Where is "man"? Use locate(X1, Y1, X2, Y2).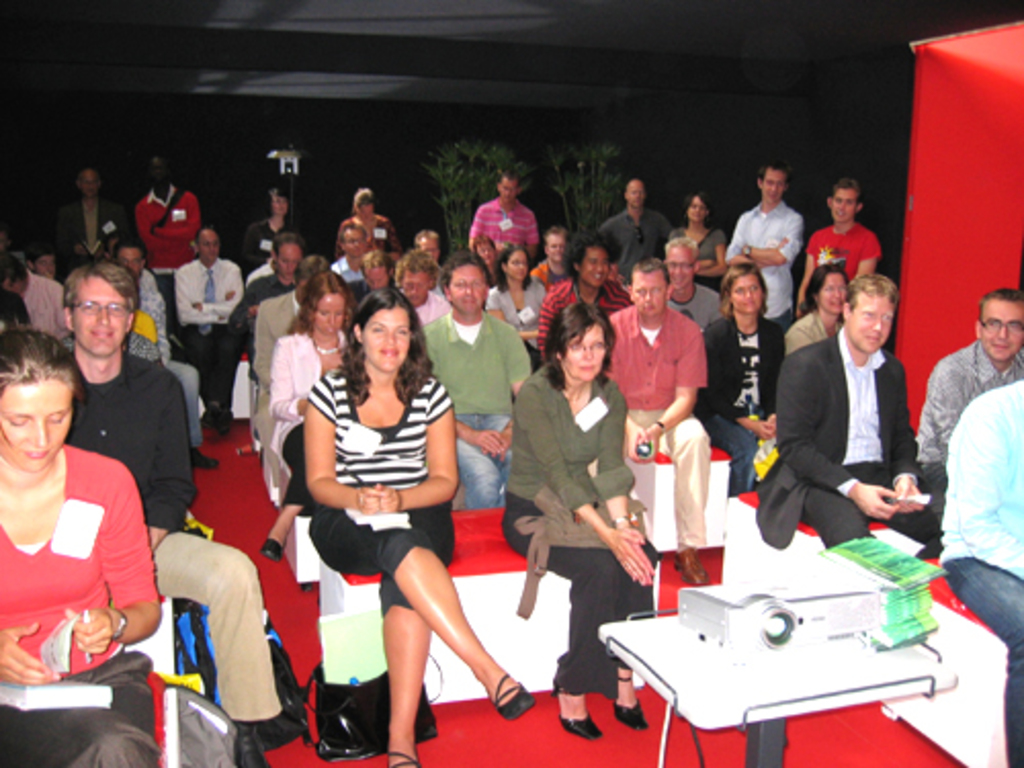
locate(475, 176, 532, 252).
